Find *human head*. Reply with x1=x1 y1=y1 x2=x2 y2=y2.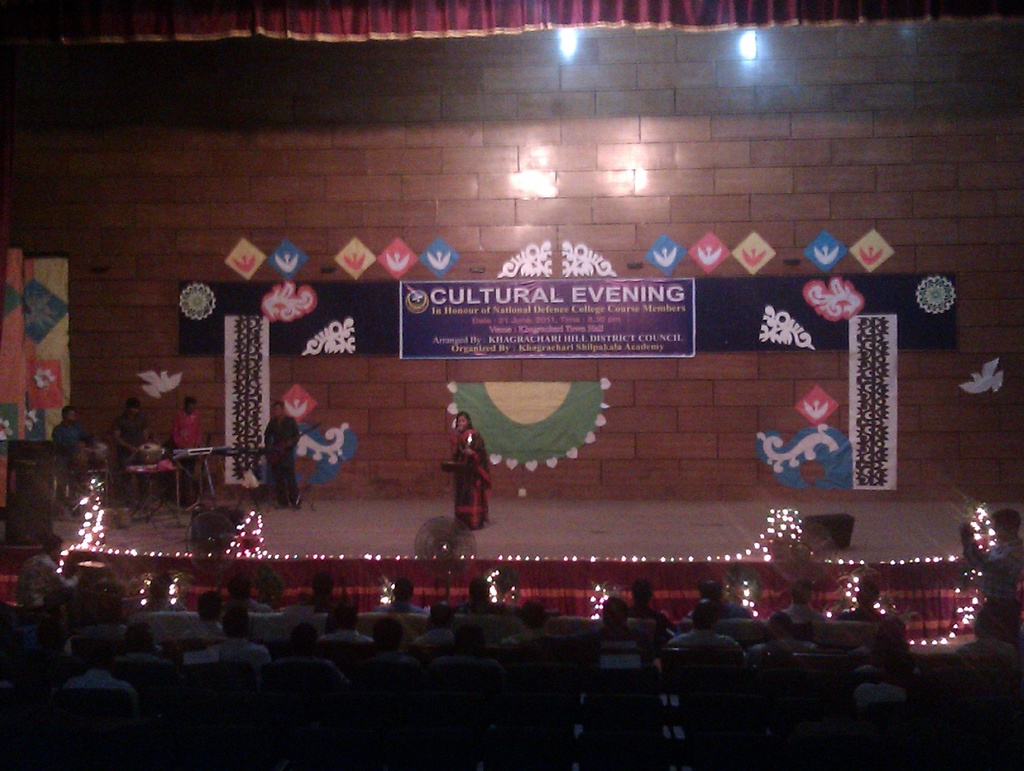
x1=388 y1=574 x2=416 y2=604.
